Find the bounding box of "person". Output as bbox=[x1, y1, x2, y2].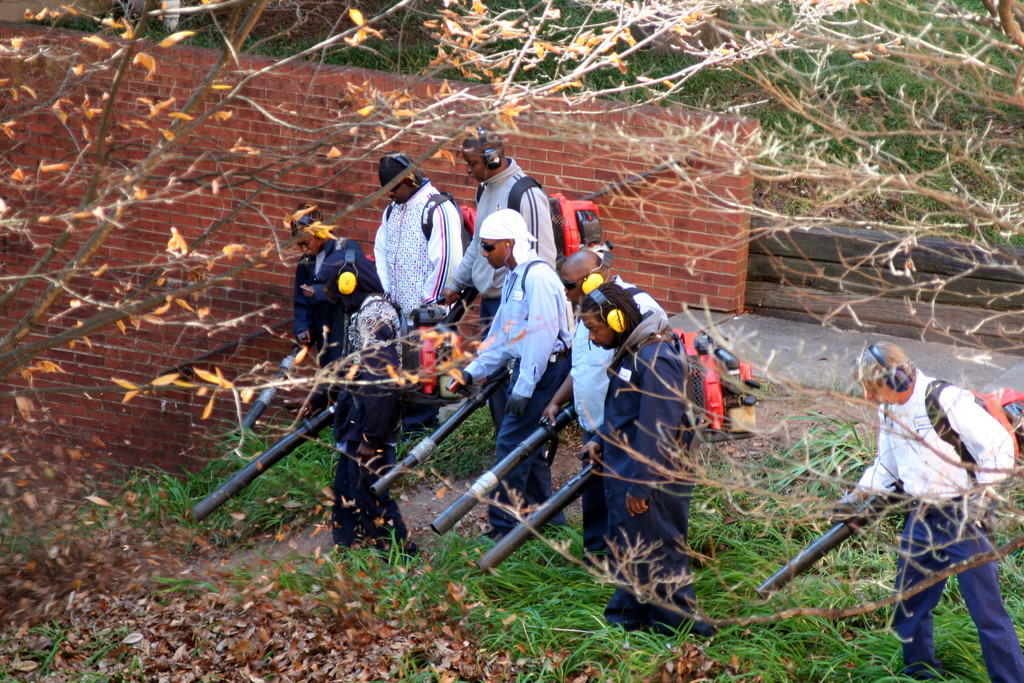
bbox=[841, 342, 1023, 682].
